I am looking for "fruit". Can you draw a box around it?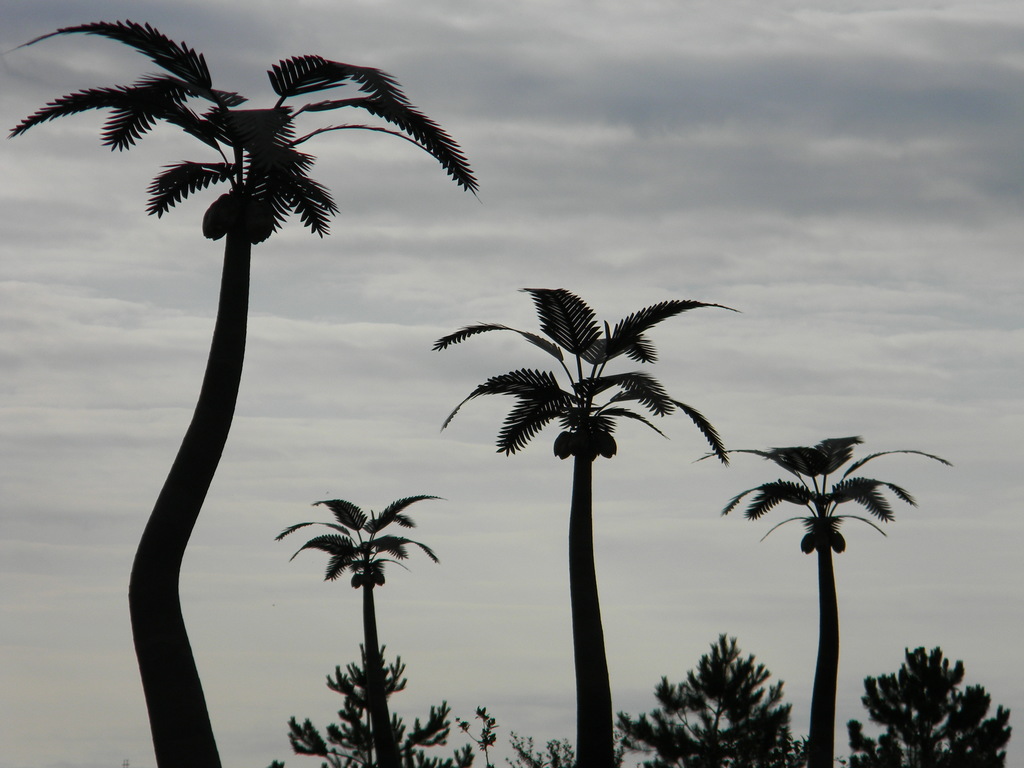
Sure, the bounding box is <bbox>801, 528, 817, 555</bbox>.
